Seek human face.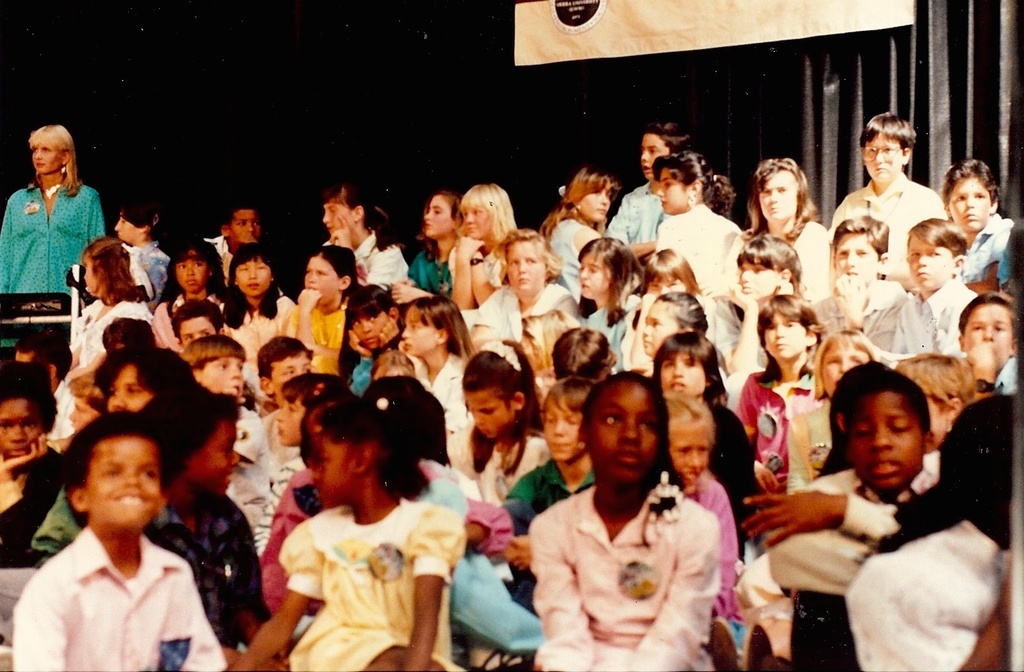
BBox(305, 256, 342, 304).
